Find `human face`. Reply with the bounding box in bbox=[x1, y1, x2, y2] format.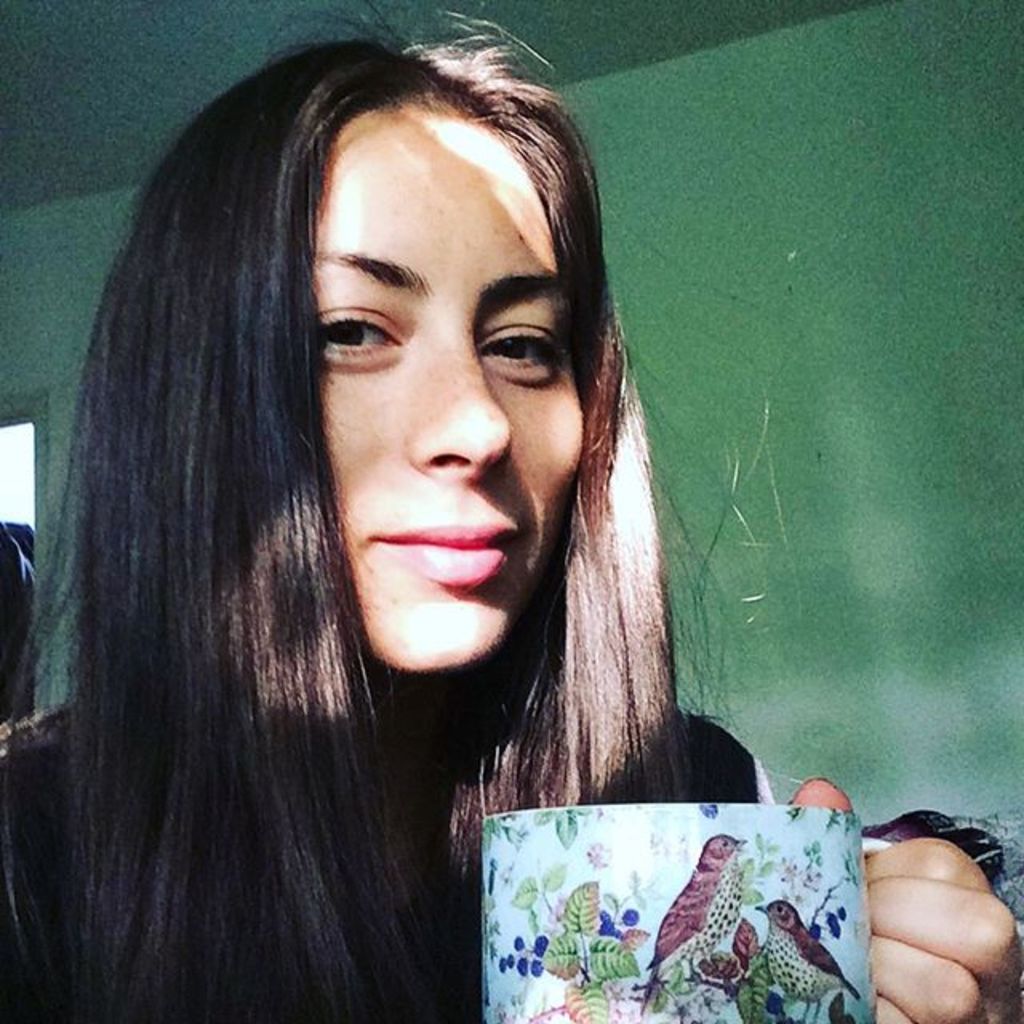
bbox=[314, 106, 582, 675].
